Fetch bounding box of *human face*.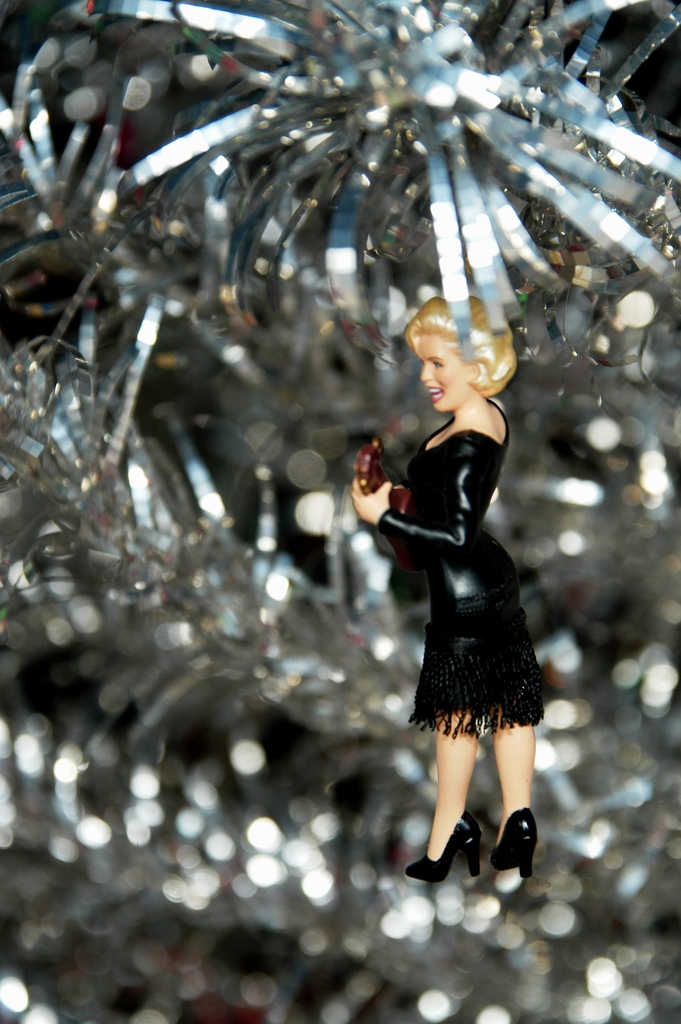
Bbox: bbox=(414, 335, 466, 412).
